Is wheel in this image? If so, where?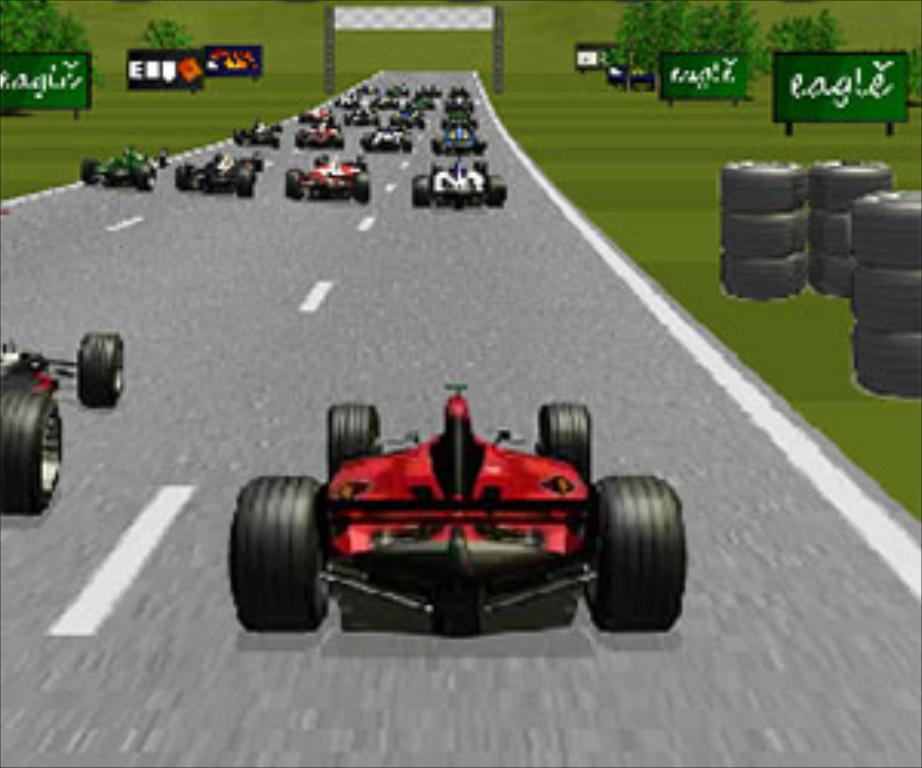
Yes, at left=587, top=470, right=688, bottom=627.
